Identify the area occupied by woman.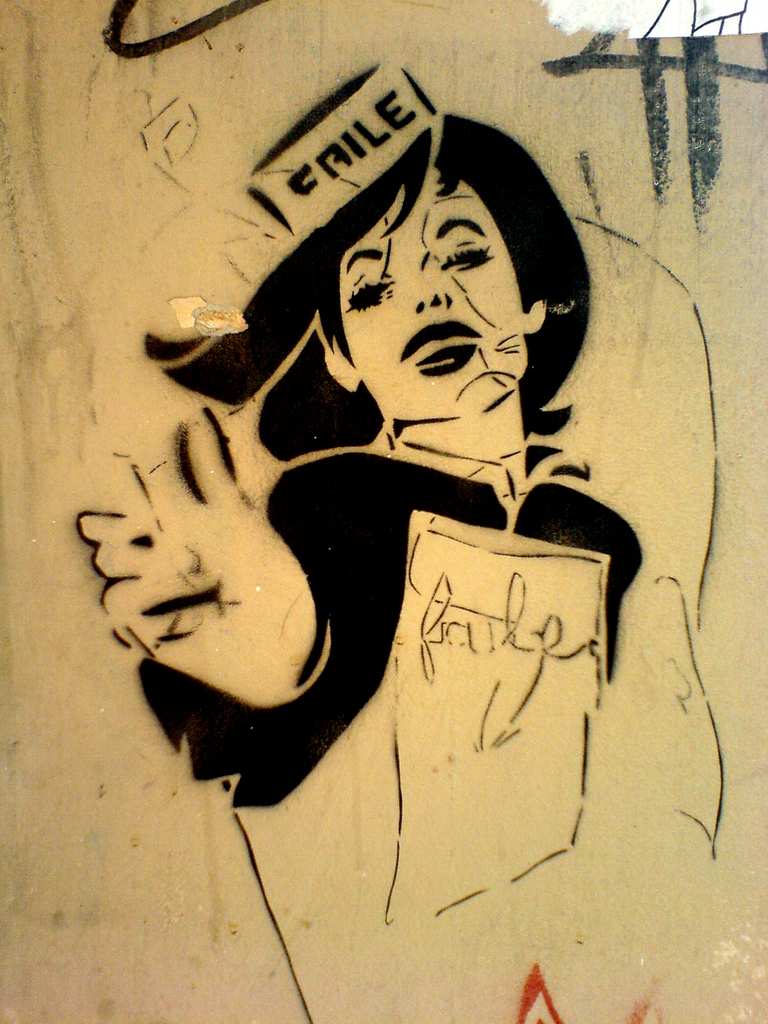
Area: crop(60, 76, 729, 956).
